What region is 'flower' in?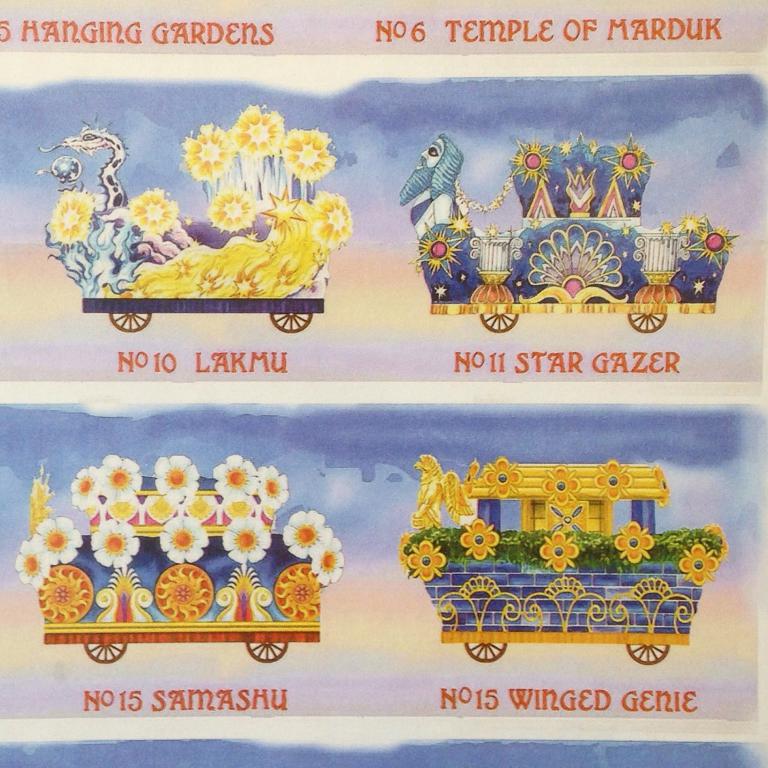
<box>610,520,653,564</box>.
